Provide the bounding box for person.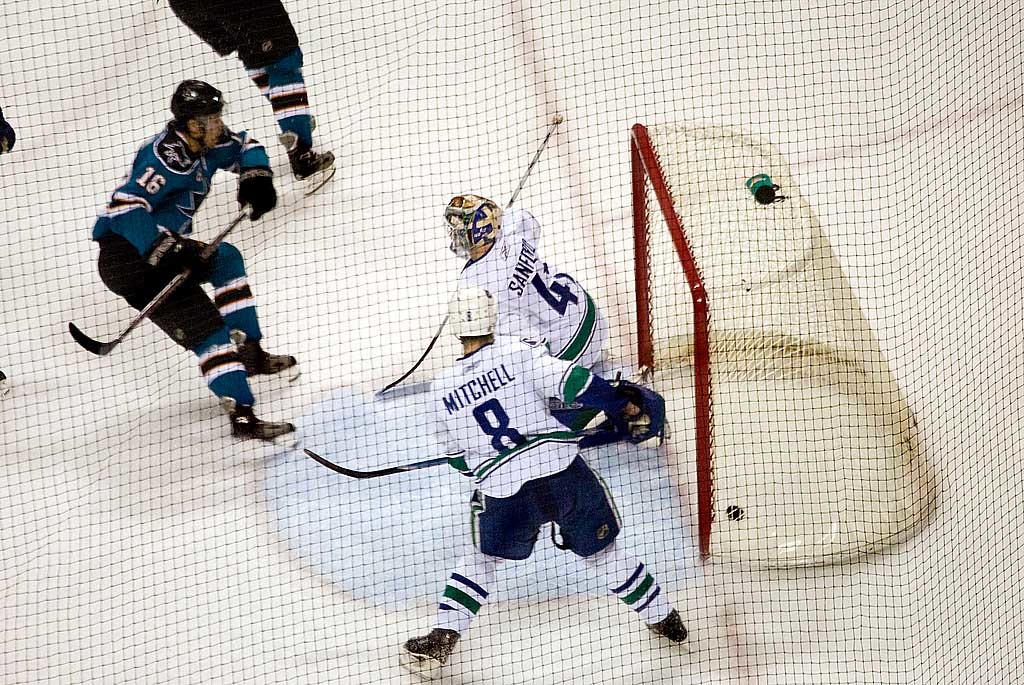
left=398, top=288, right=689, bottom=677.
